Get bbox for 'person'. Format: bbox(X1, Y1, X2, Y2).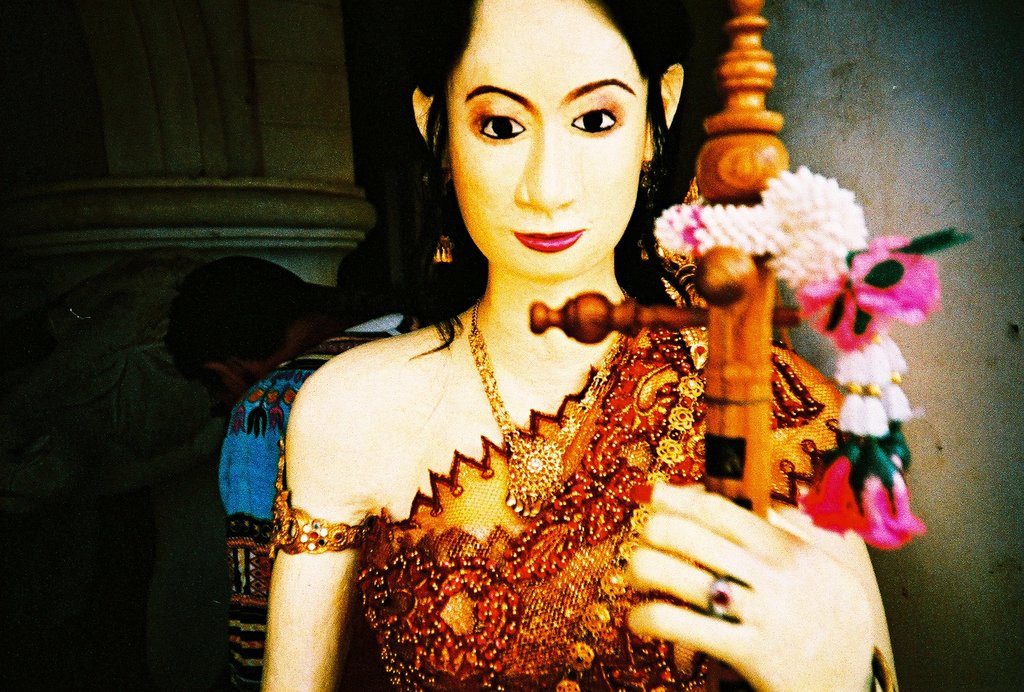
bbox(168, 256, 433, 691).
